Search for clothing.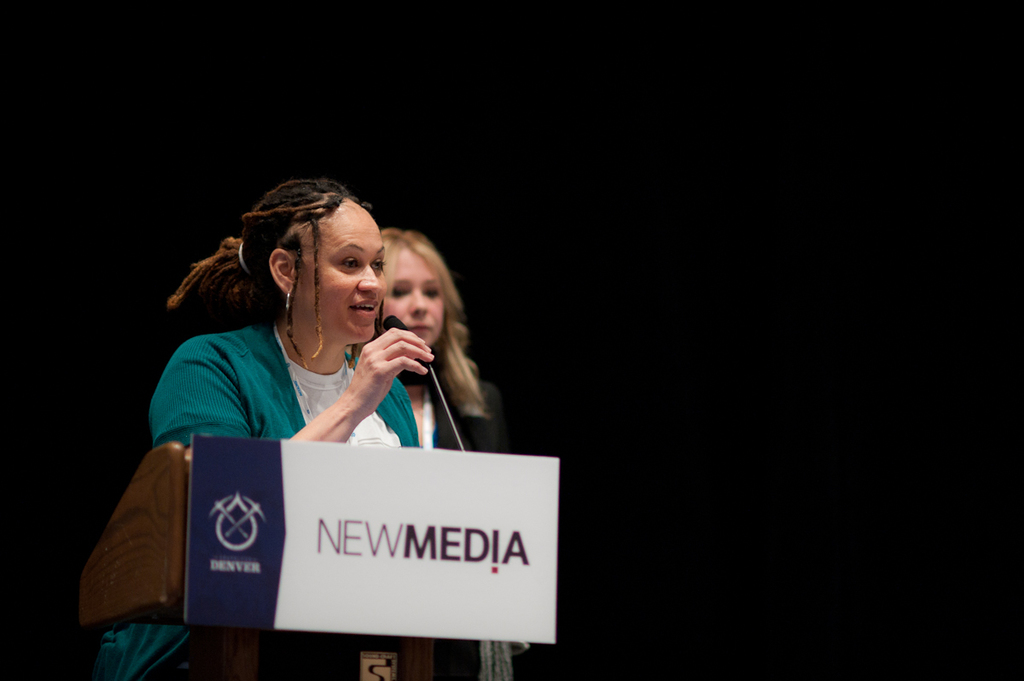
Found at (left=153, top=291, right=453, bottom=475).
